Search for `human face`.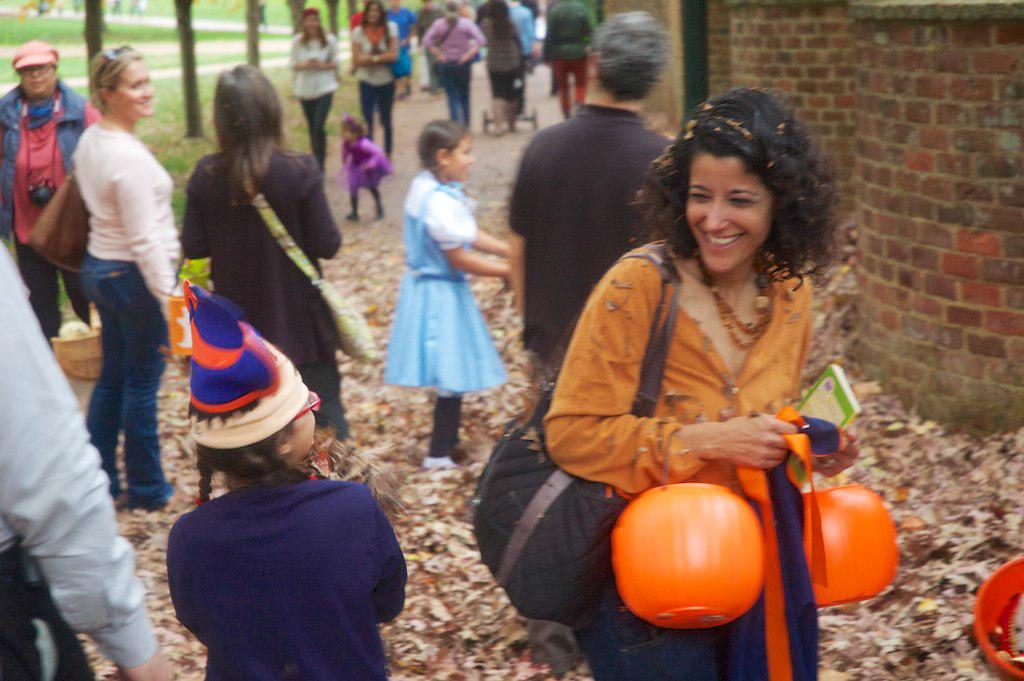
Found at {"left": 303, "top": 16, "right": 319, "bottom": 32}.
